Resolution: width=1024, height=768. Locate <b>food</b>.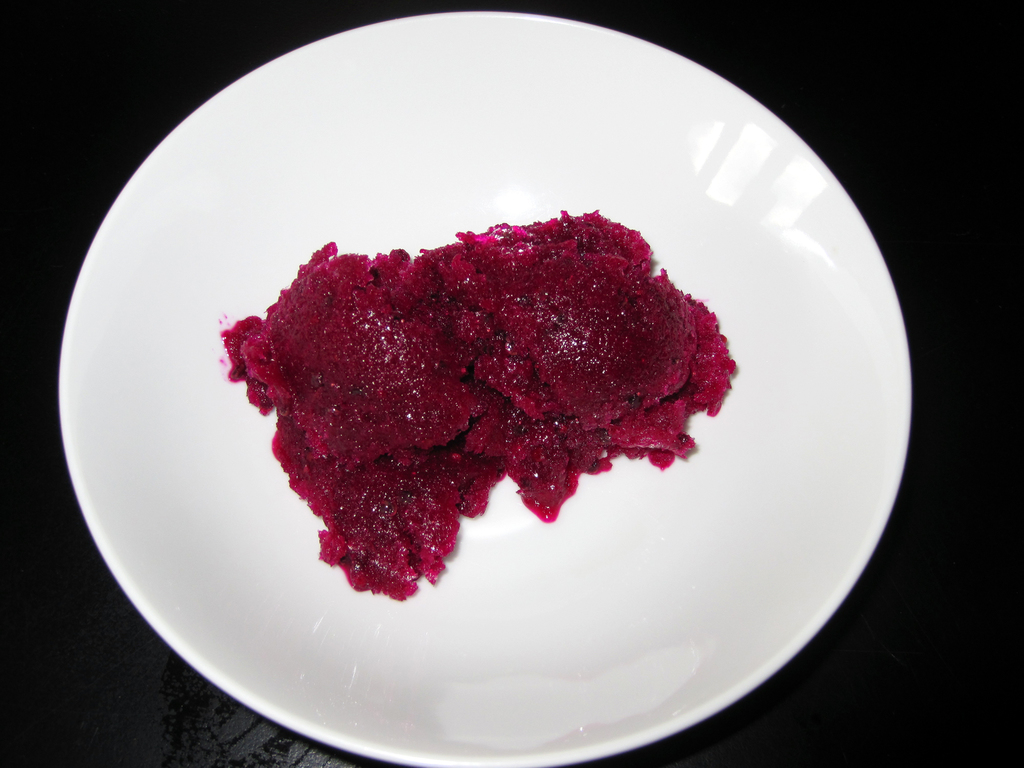
[x1=208, y1=204, x2=735, y2=608].
